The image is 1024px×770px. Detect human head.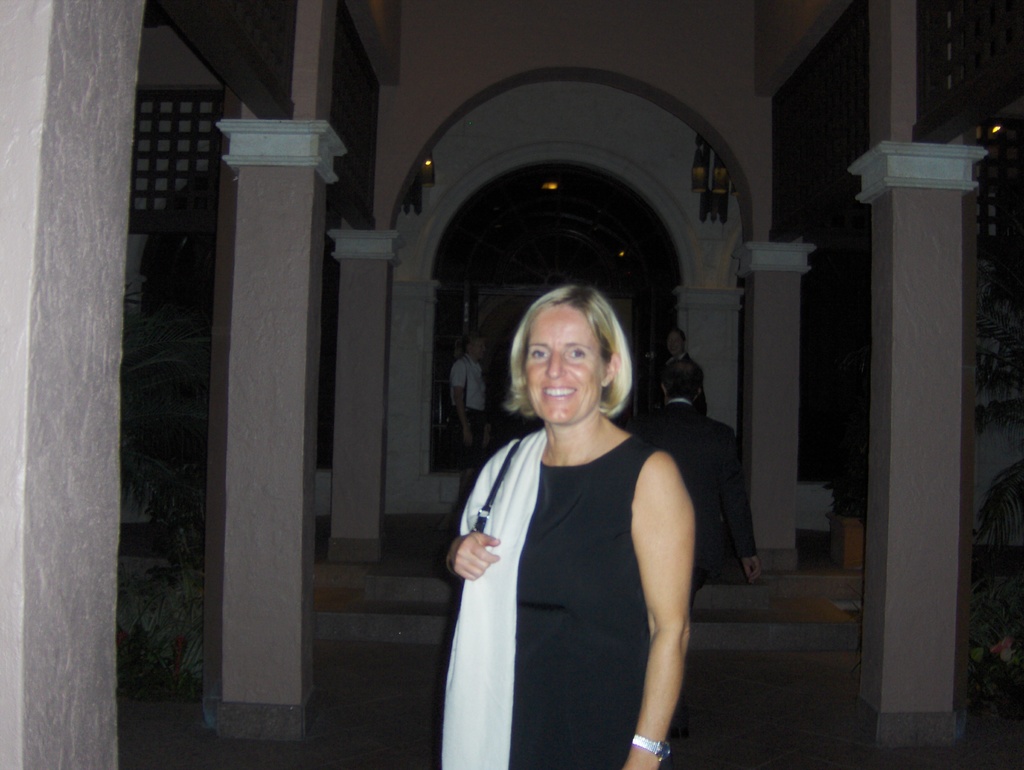
Detection: 464 332 488 361.
